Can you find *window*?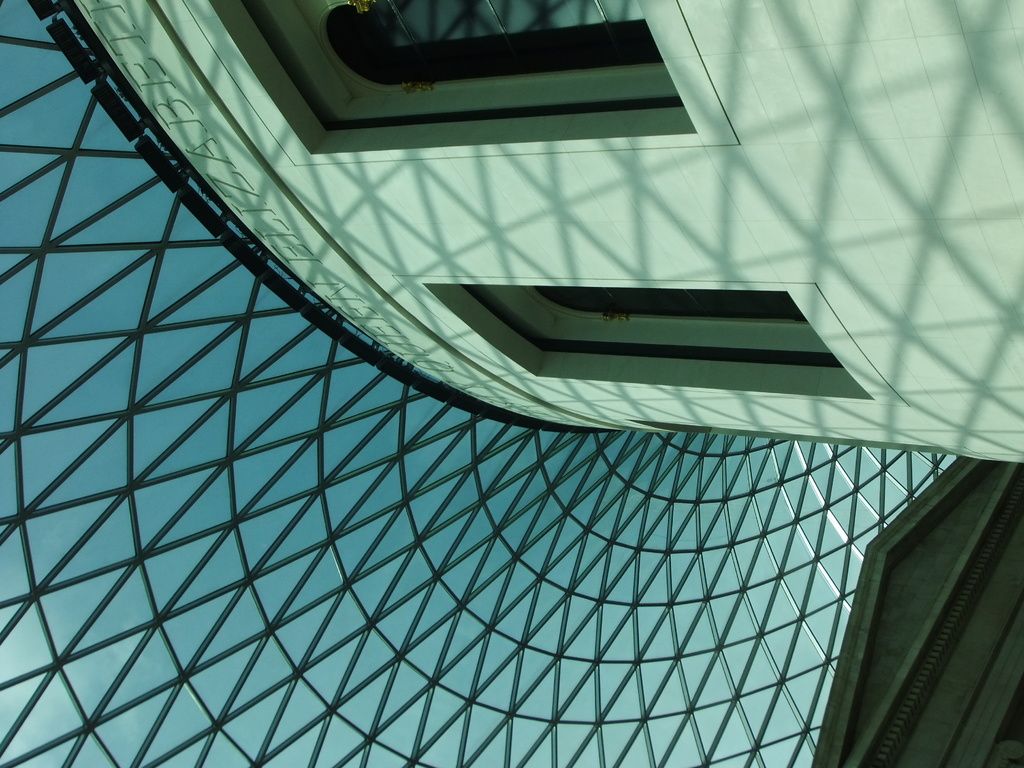
Yes, bounding box: pyautogui.locateOnScreen(243, 0, 679, 126).
